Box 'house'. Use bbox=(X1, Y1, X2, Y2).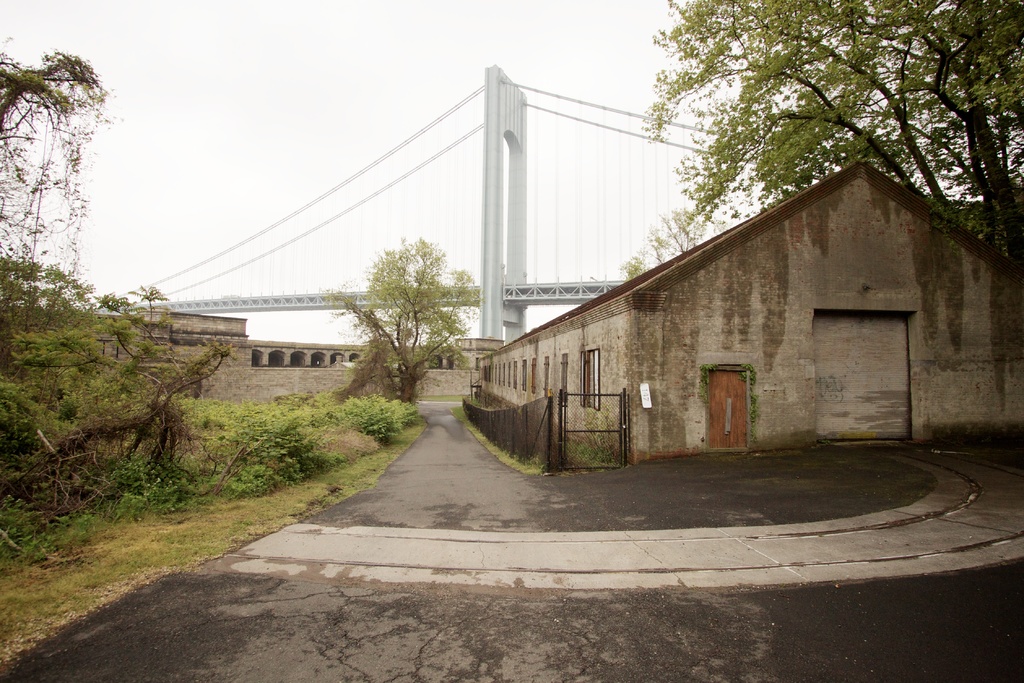
bbox=(478, 160, 1023, 460).
